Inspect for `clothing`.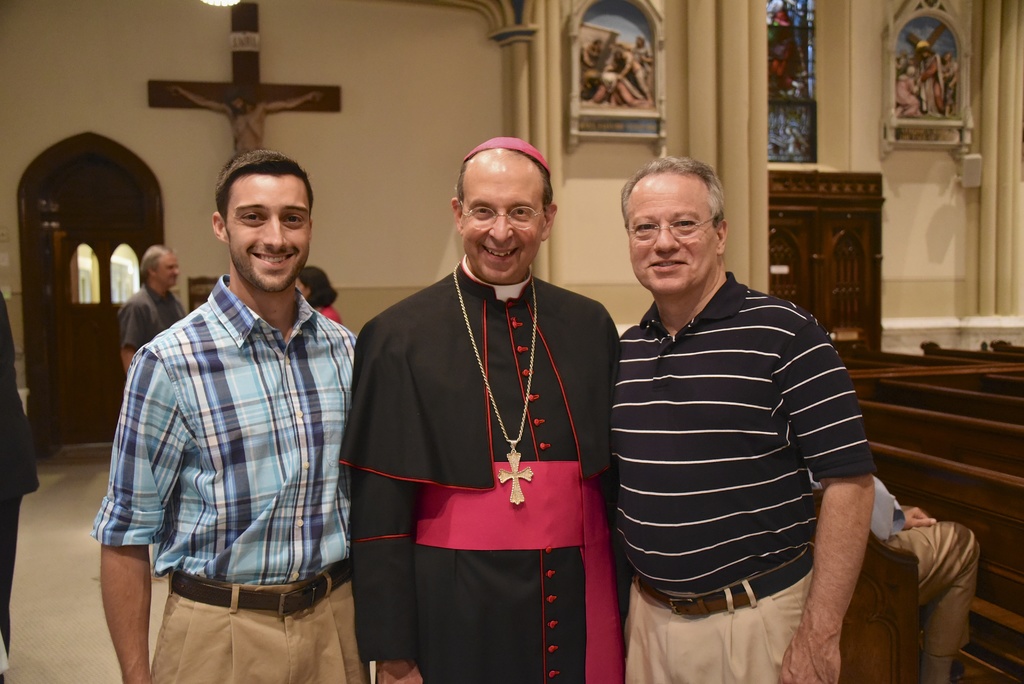
Inspection: x1=607, y1=296, x2=870, y2=683.
